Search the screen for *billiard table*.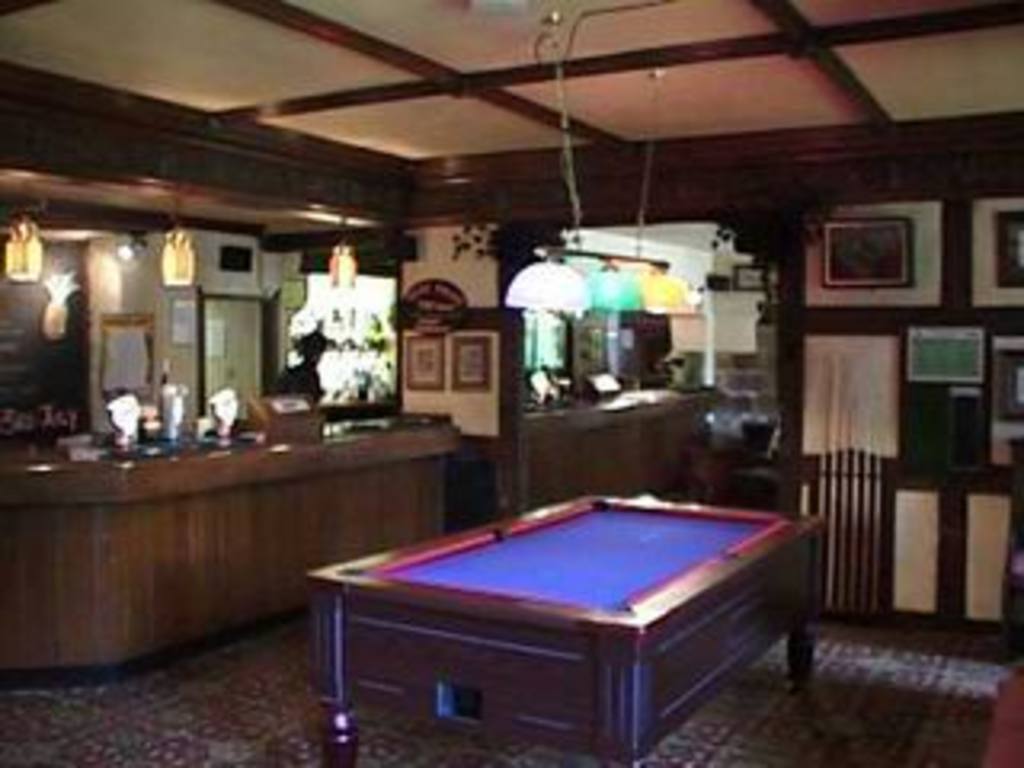
Found at {"x1": 298, "y1": 493, "x2": 829, "y2": 765}.
